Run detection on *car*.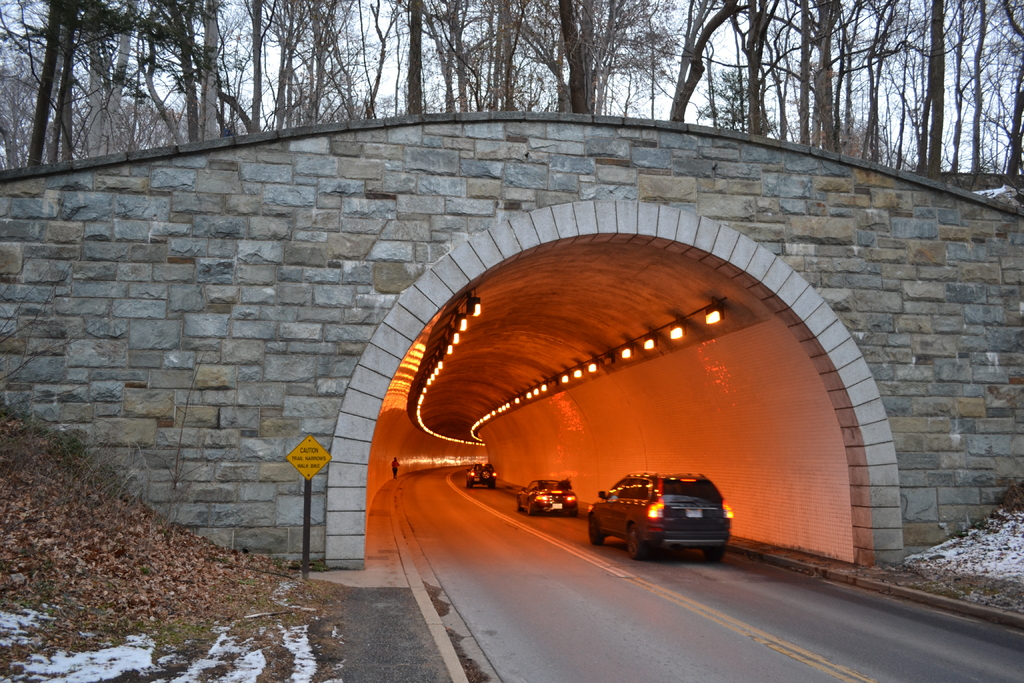
Result: [594, 480, 740, 563].
